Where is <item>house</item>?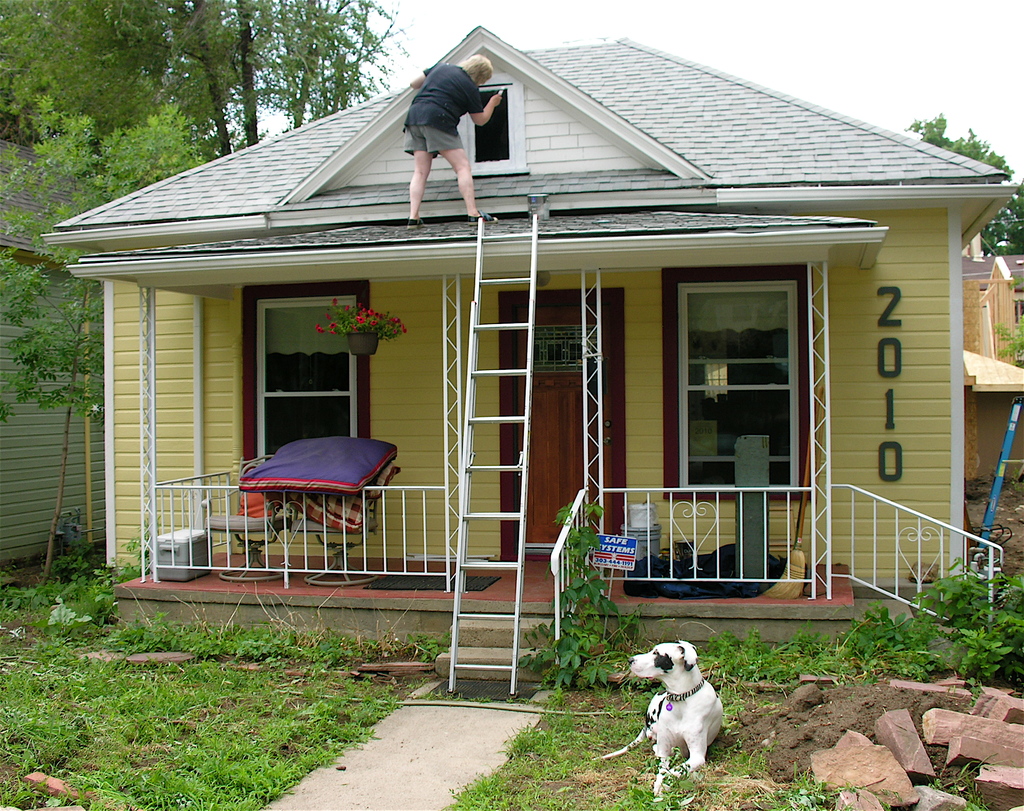
bbox=(0, 128, 114, 281).
